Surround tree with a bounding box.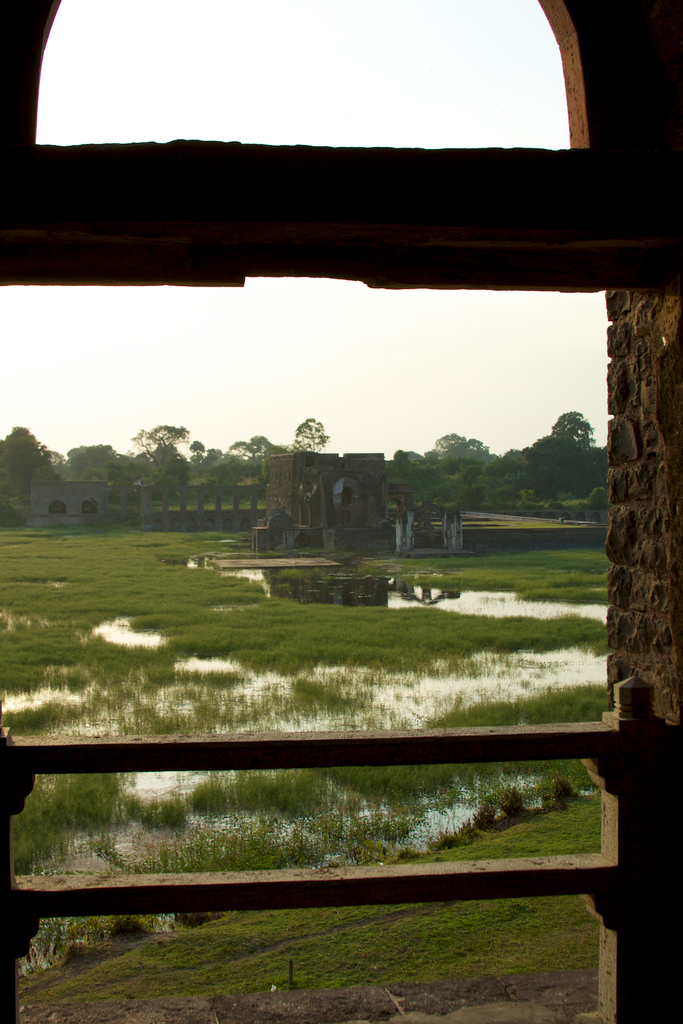
125,422,193,479.
